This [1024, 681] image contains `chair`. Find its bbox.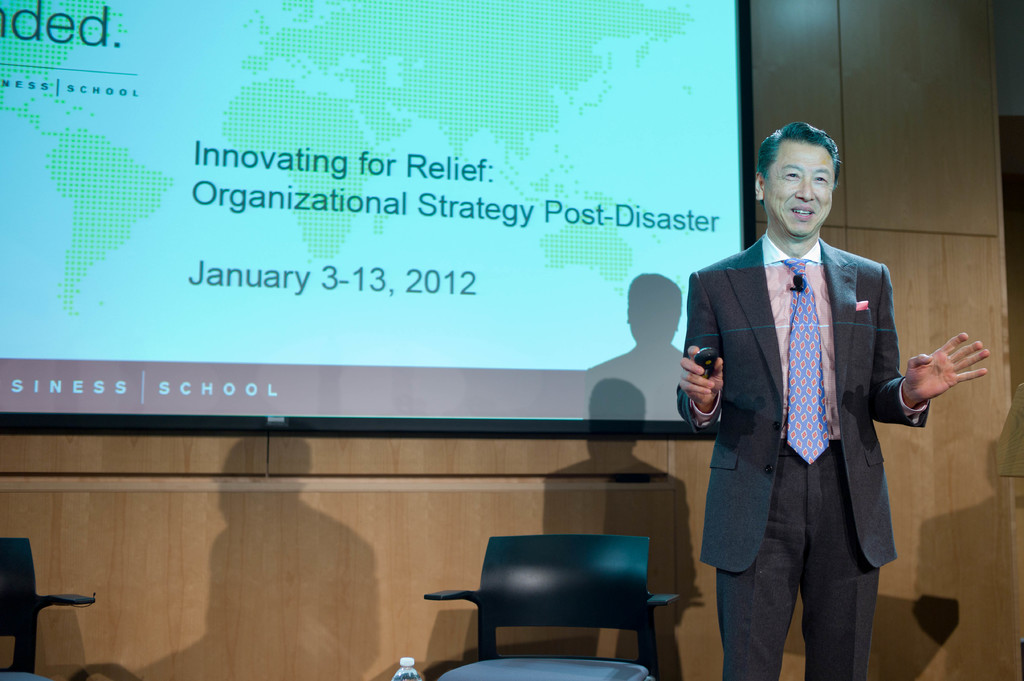
0, 536, 98, 680.
